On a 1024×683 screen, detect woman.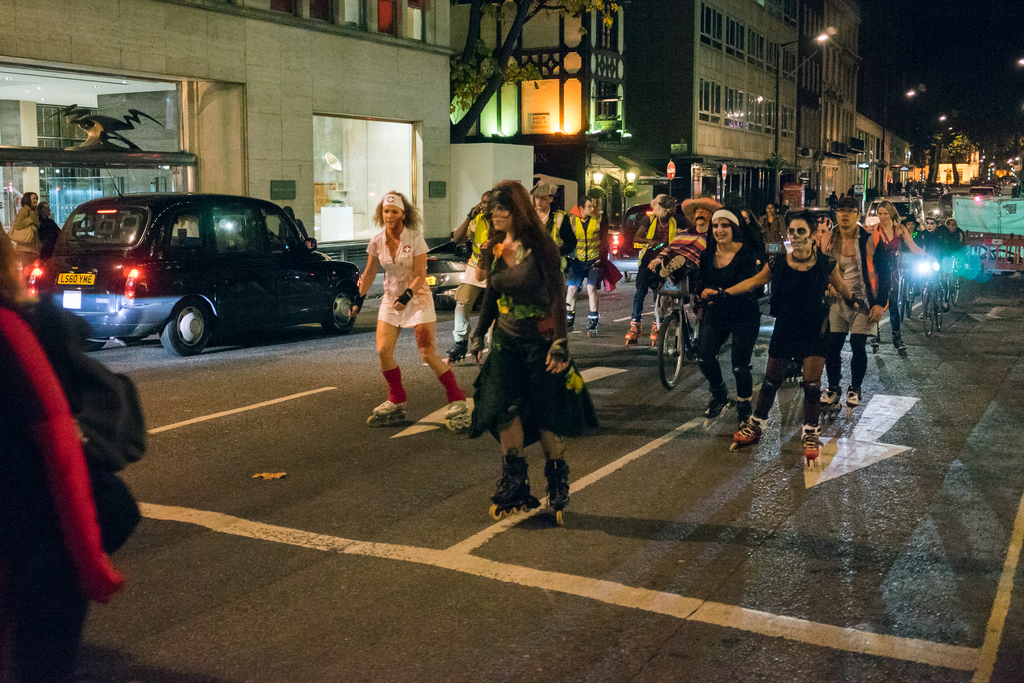
x1=632 y1=194 x2=685 y2=347.
